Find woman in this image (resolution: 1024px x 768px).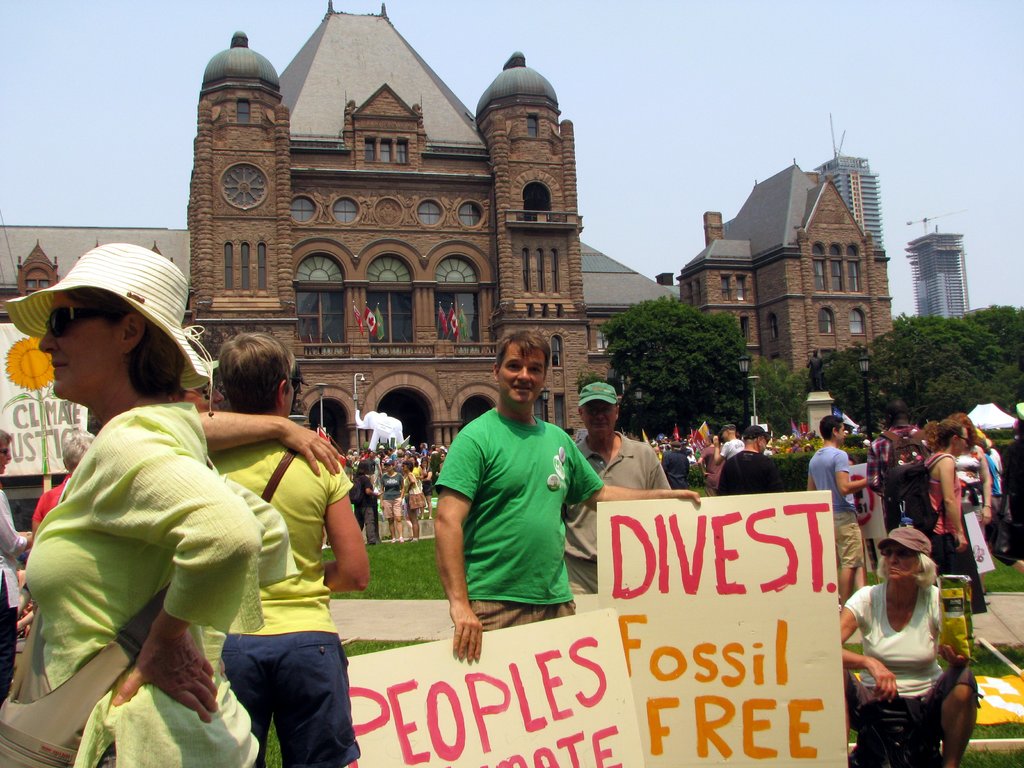
(837, 525, 976, 767).
